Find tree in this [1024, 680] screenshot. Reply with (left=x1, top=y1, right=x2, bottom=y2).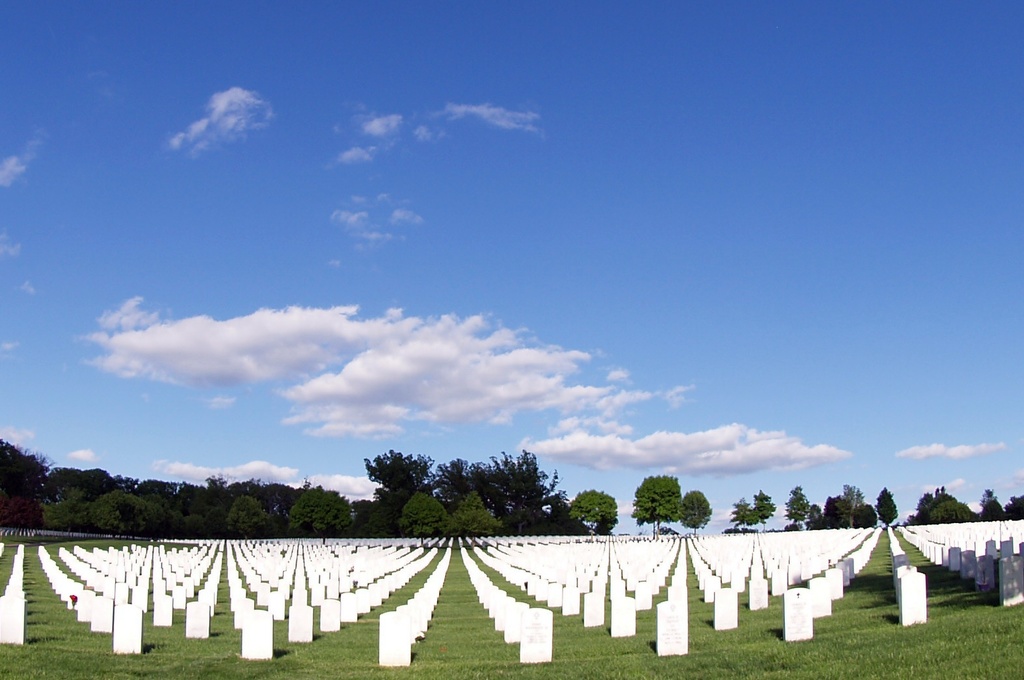
(left=438, top=449, right=582, bottom=531).
